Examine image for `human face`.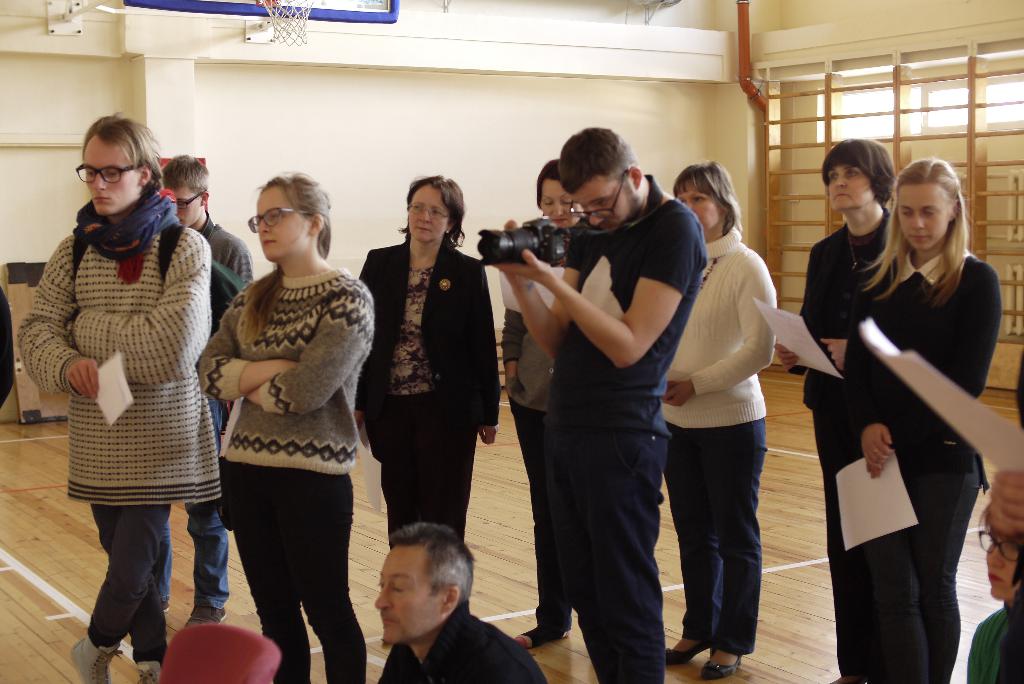
Examination result: <box>899,159,973,259</box>.
